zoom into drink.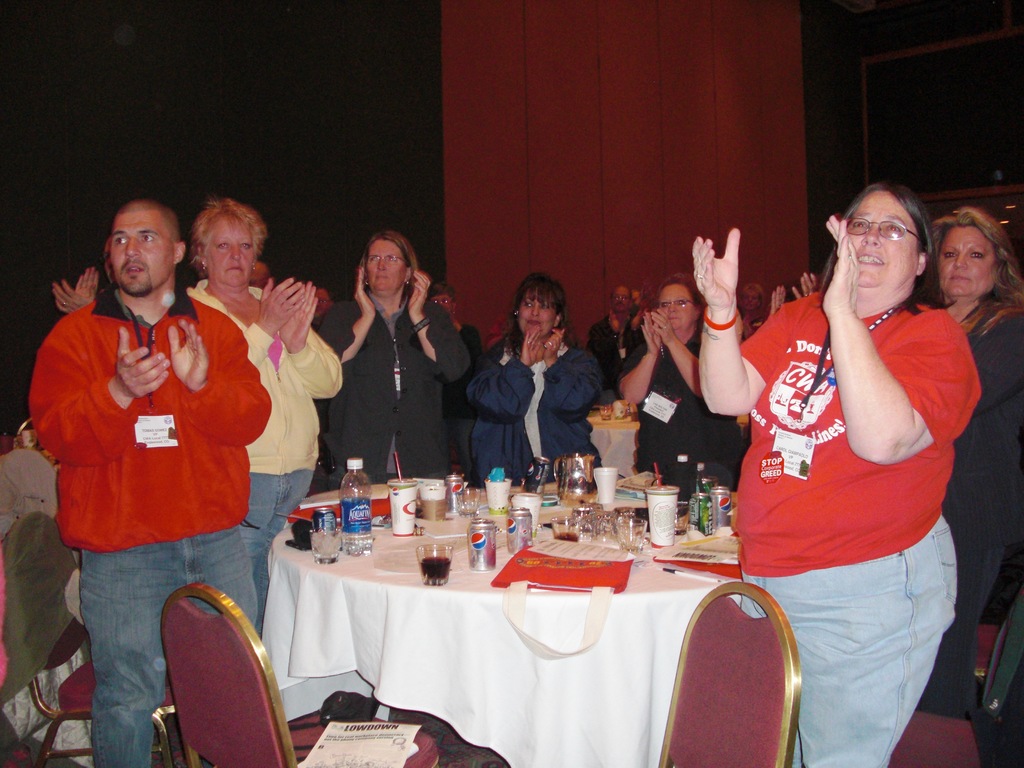
Zoom target: detection(340, 459, 371, 563).
